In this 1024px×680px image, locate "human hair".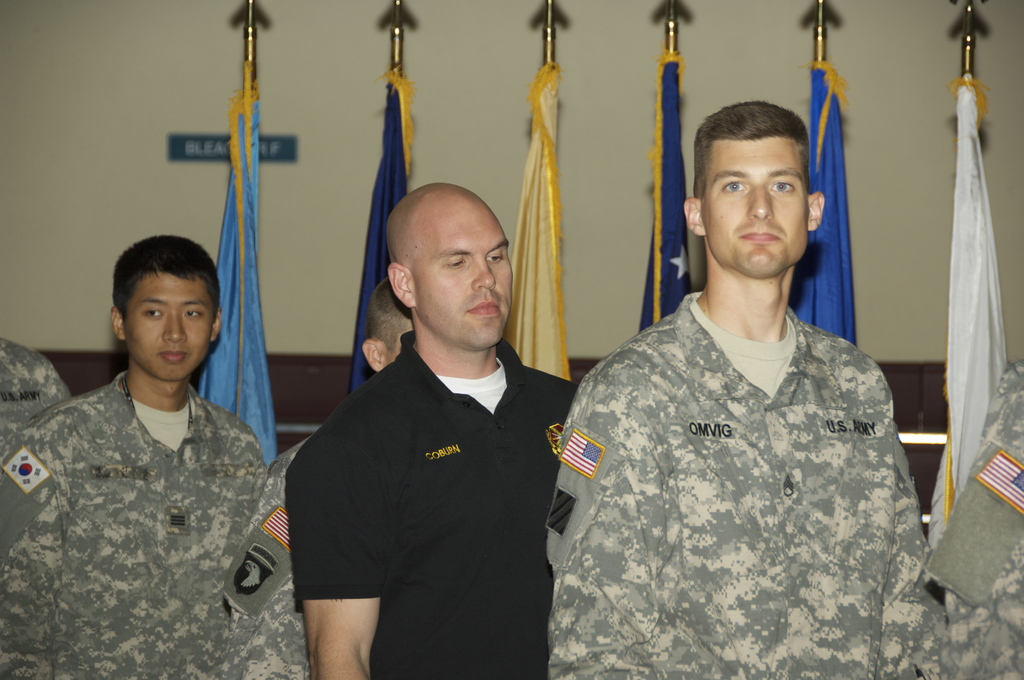
Bounding box: BBox(684, 88, 815, 196).
